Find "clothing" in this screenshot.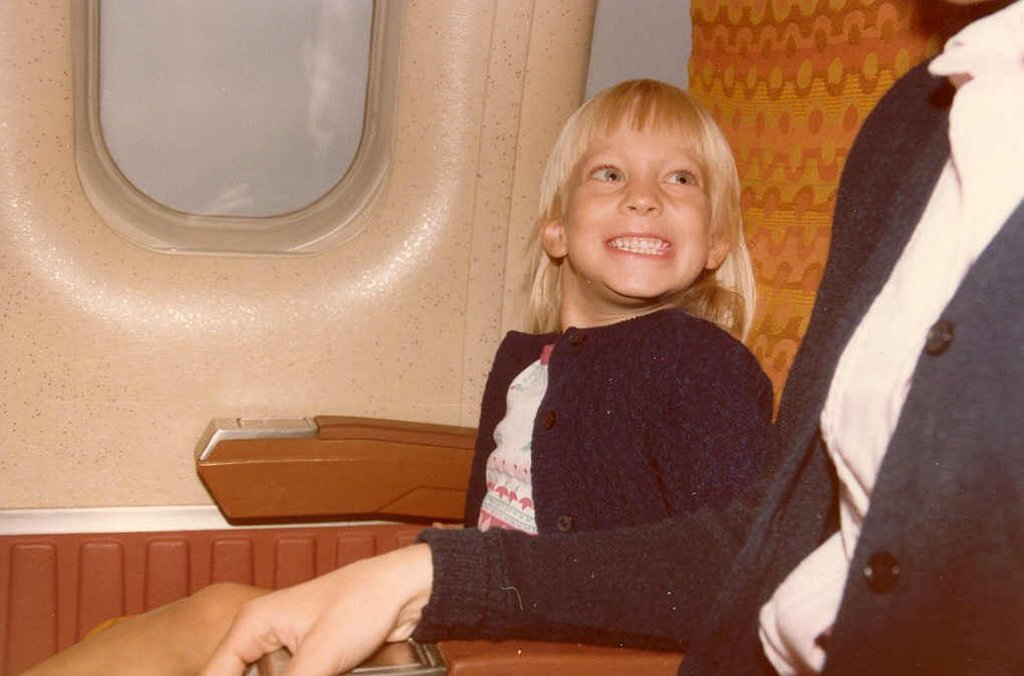
The bounding box for "clothing" is x1=465, y1=308, x2=772, y2=533.
